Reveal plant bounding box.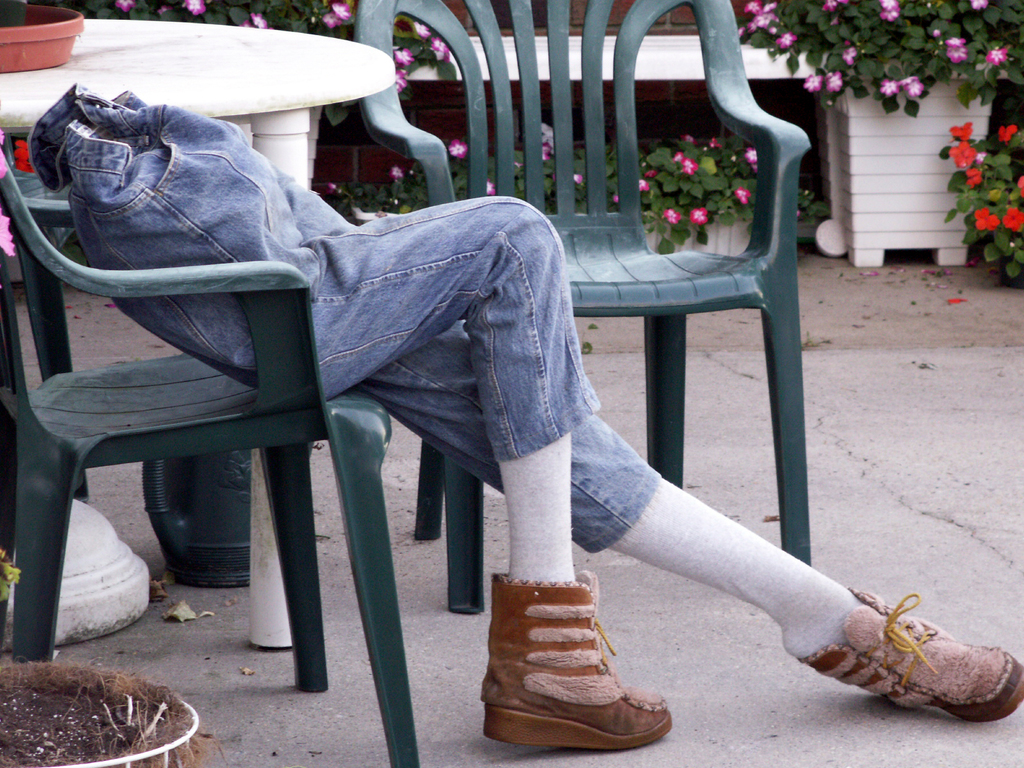
Revealed: bbox(719, 0, 1023, 113).
